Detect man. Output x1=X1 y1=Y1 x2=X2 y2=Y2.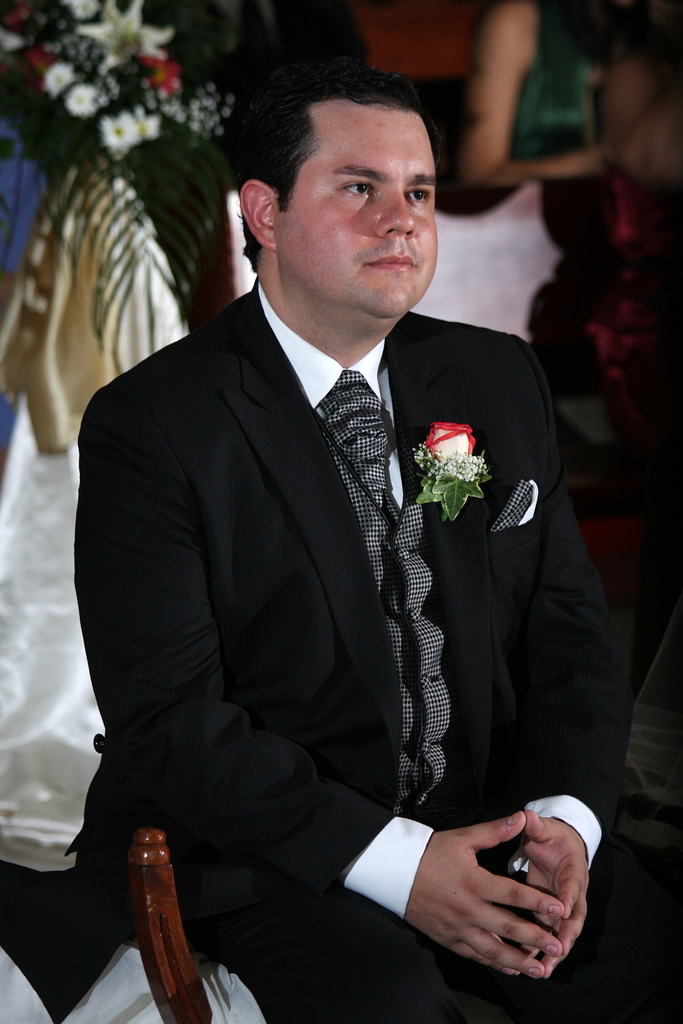
x1=66 y1=61 x2=617 y2=1023.
